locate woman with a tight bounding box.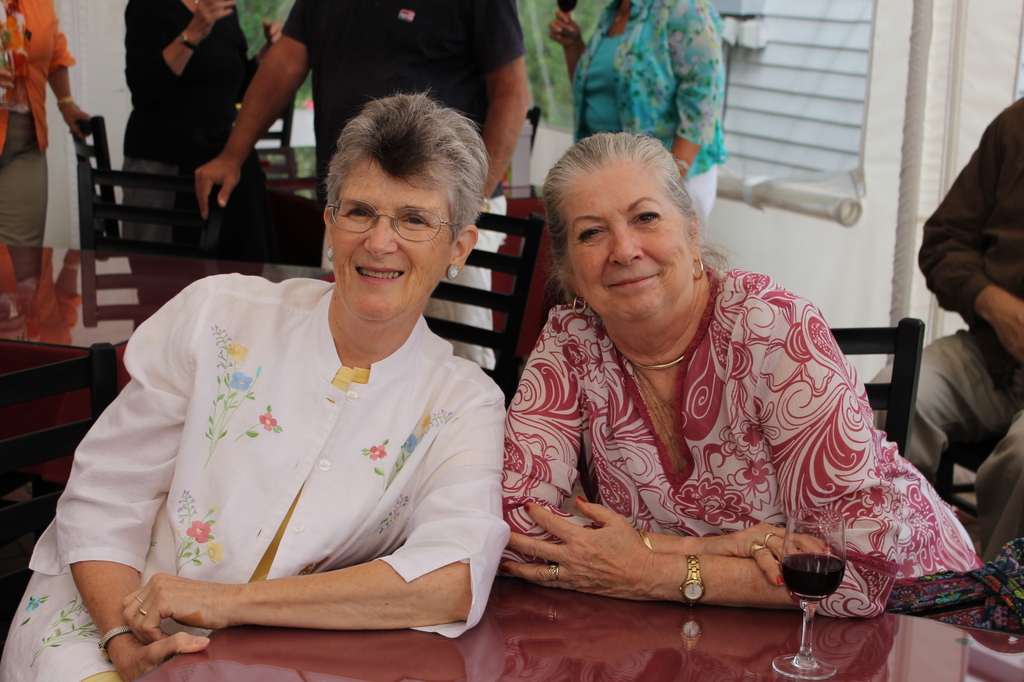
box=[548, 0, 727, 242].
